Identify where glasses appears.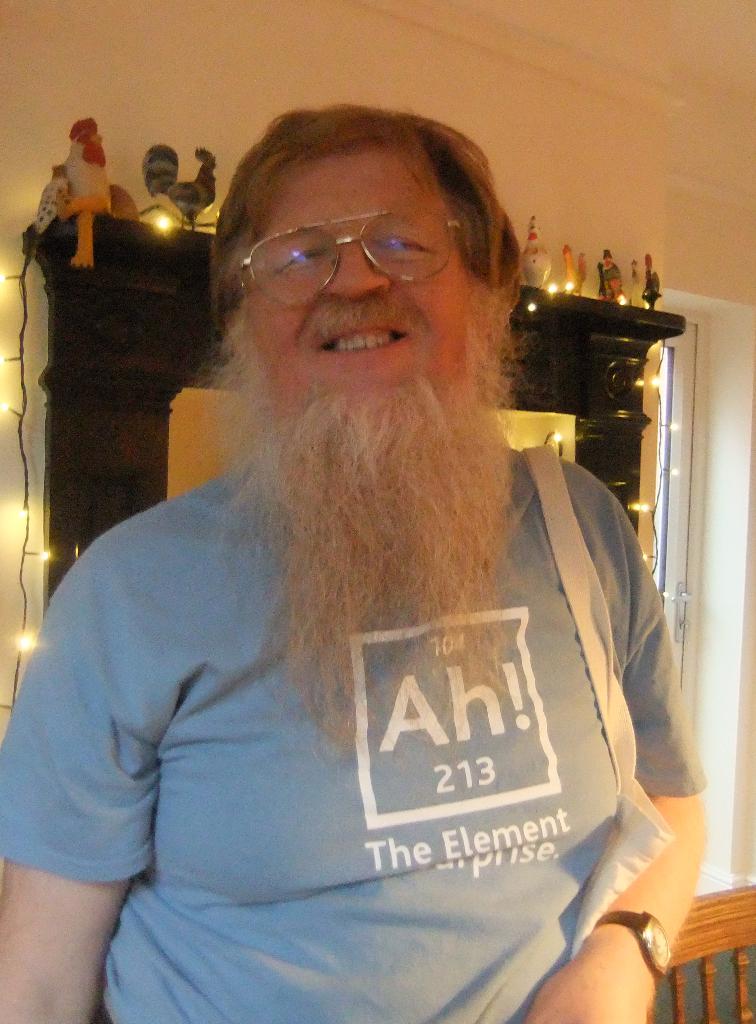
Appears at <region>220, 196, 490, 284</region>.
